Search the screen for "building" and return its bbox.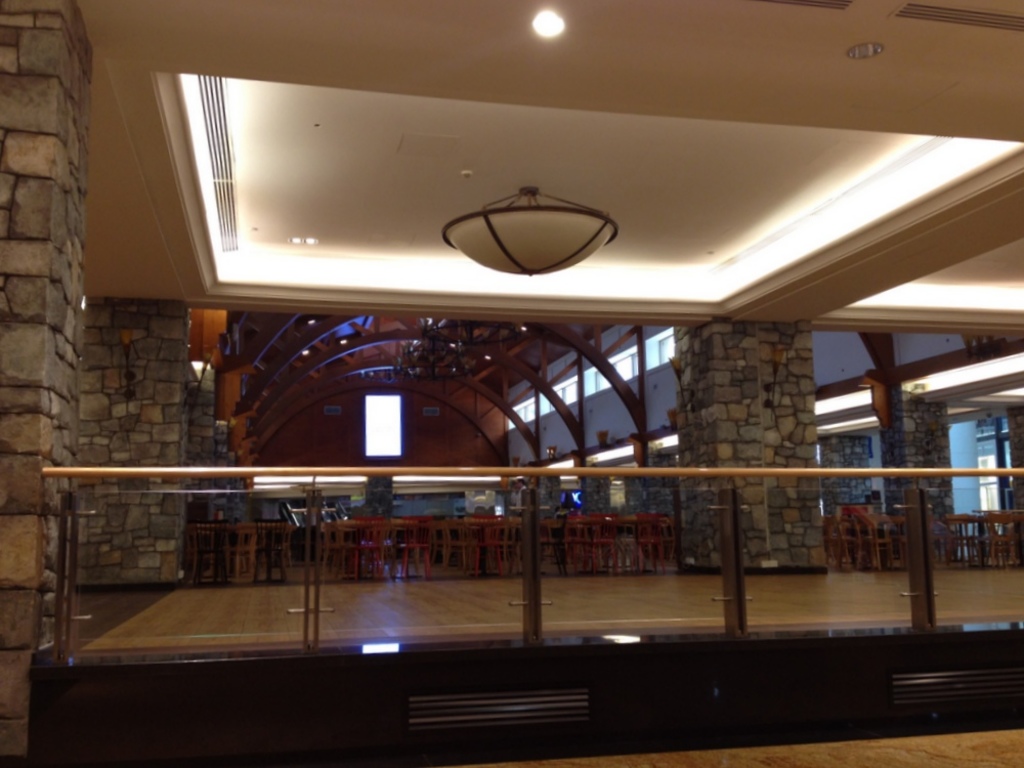
Found: bbox=(0, 0, 1023, 767).
